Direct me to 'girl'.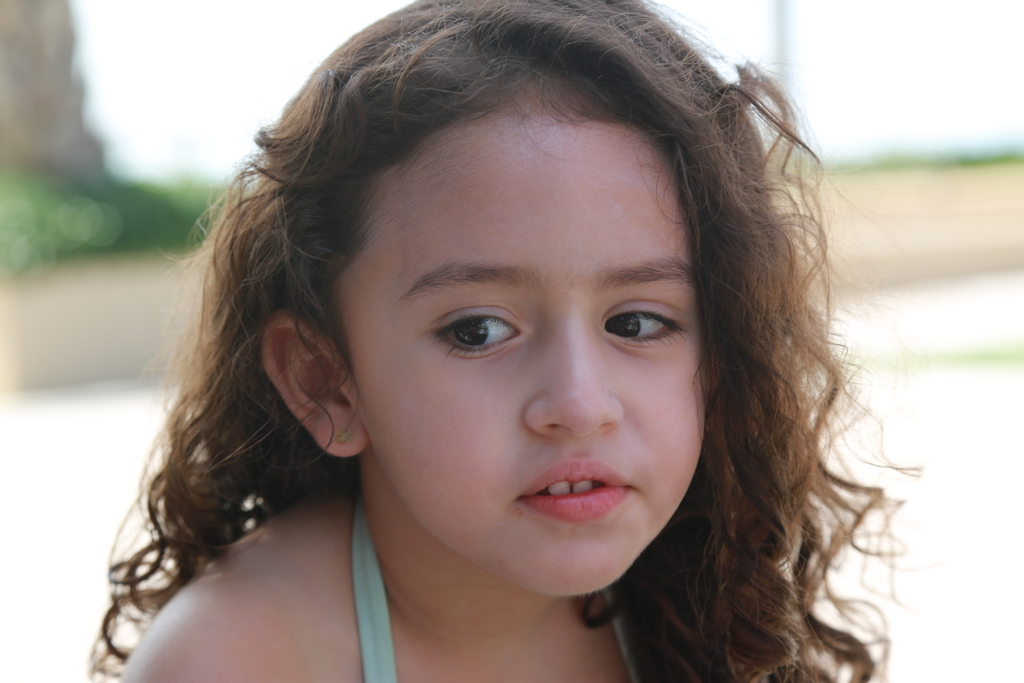
Direction: (87, 0, 921, 680).
